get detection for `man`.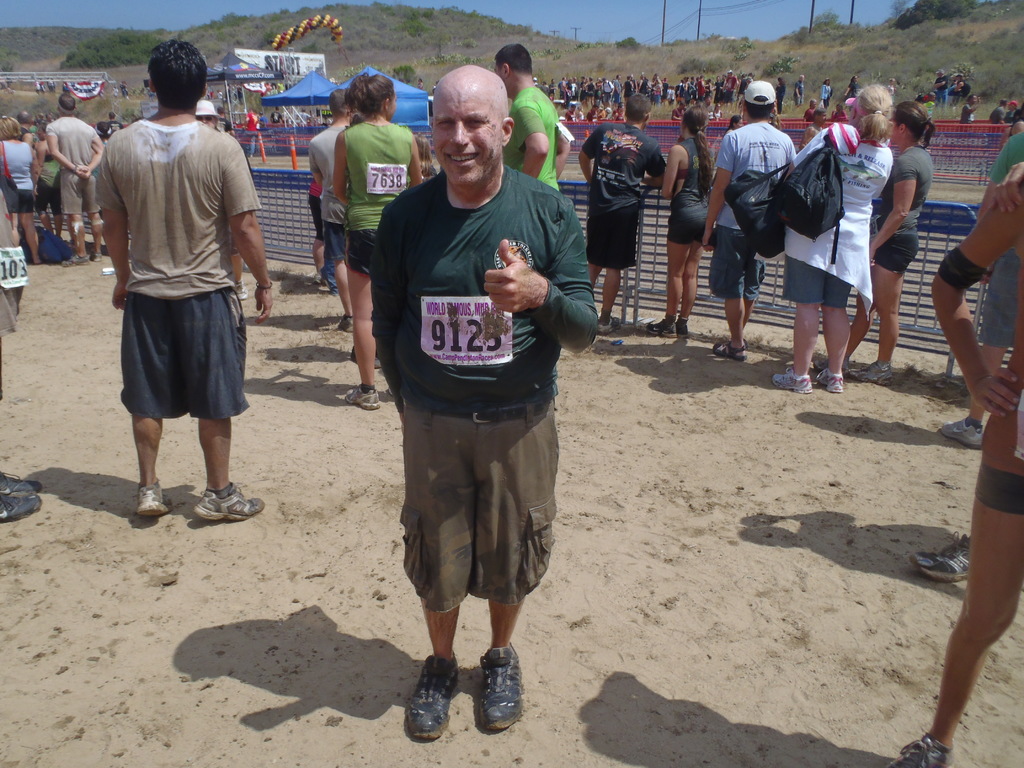
Detection: 572:87:668:331.
